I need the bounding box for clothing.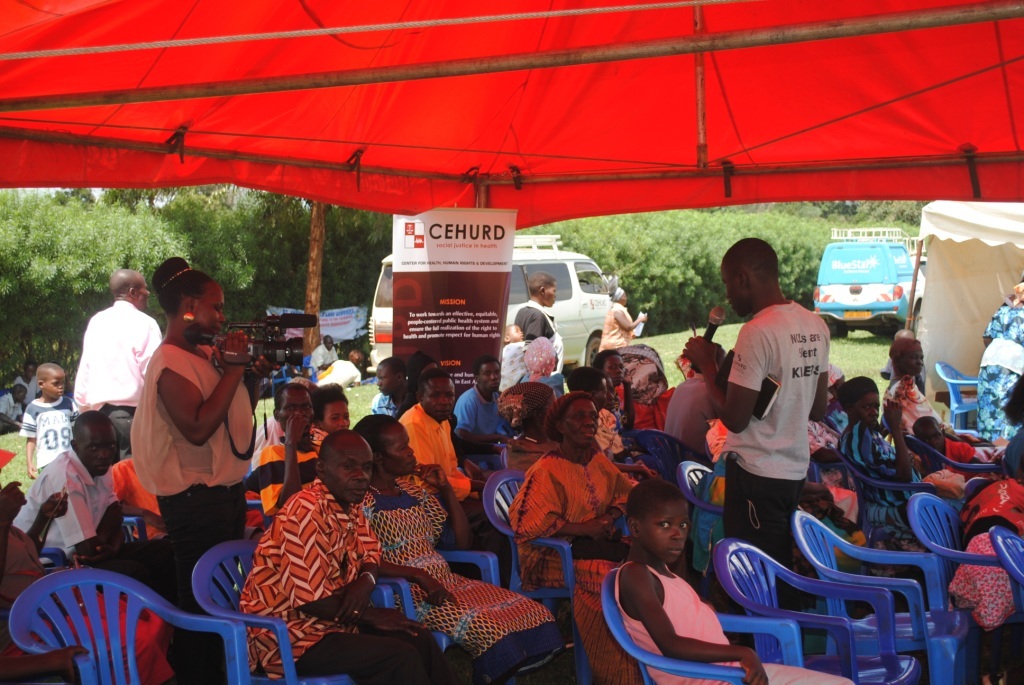
Here it is: select_region(879, 356, 928, 375).
